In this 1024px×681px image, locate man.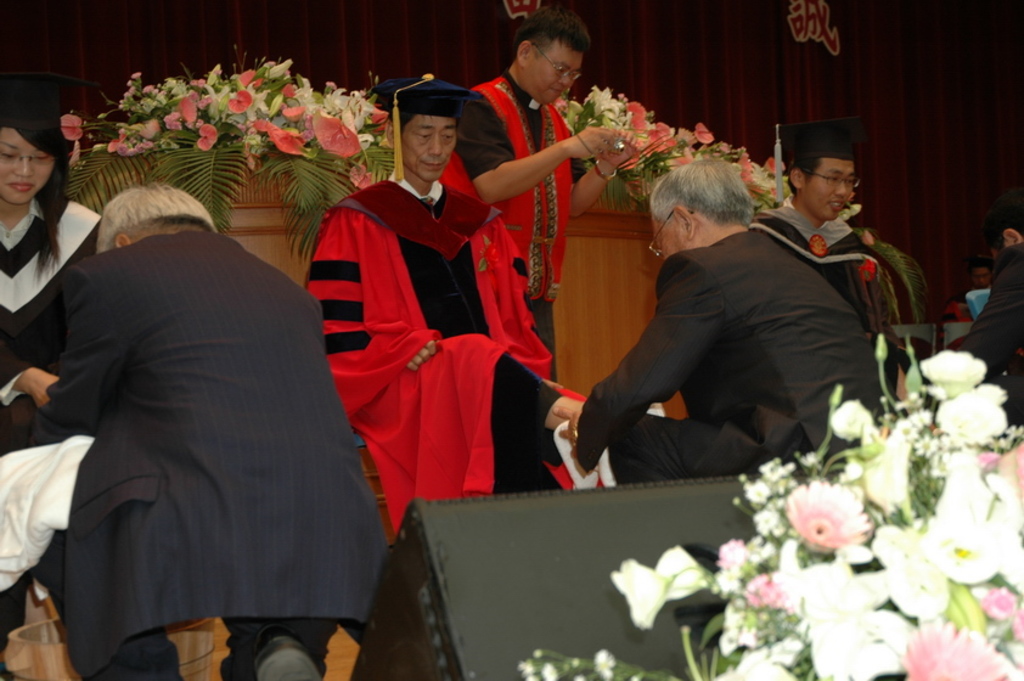
Bounding box: (left=298, top=72, right=590, bottom=536).
